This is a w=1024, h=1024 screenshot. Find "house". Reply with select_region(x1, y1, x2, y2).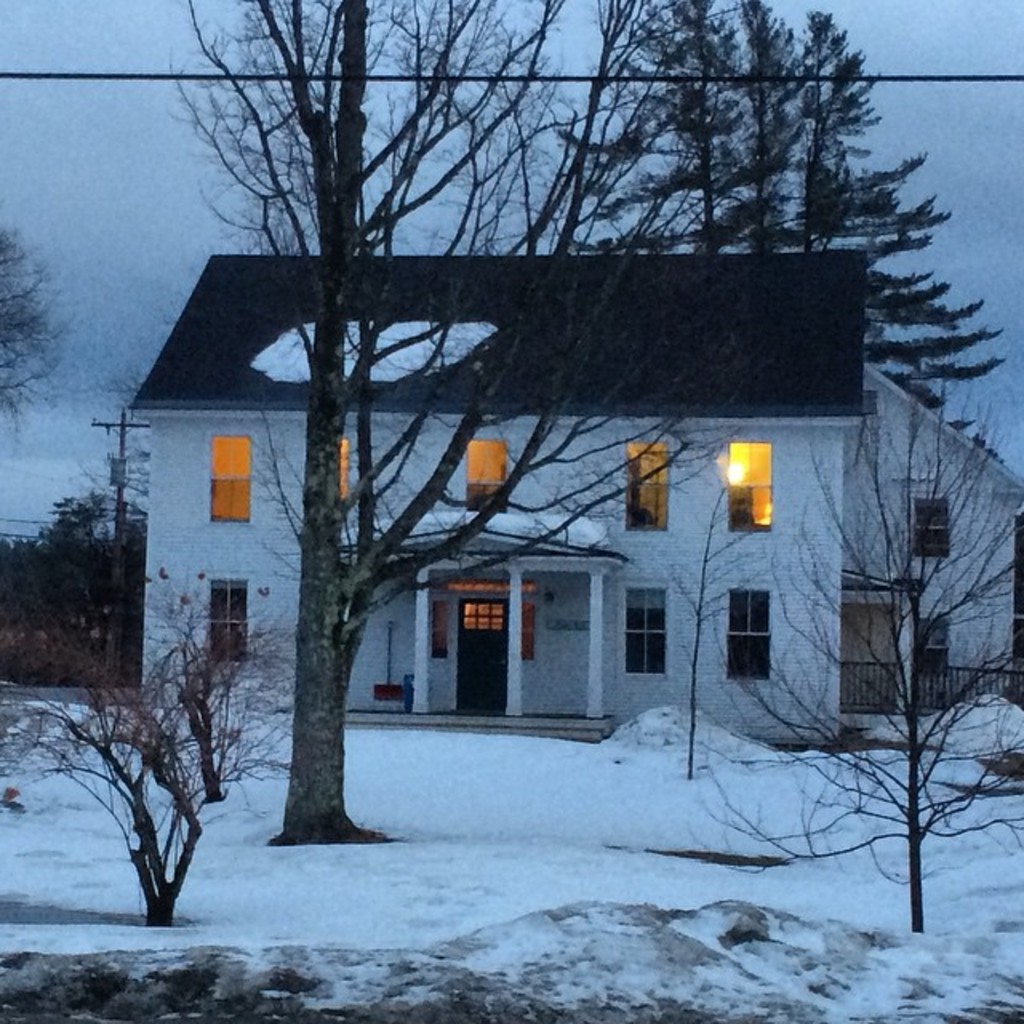
select_region(184, 224, 827, 794).
